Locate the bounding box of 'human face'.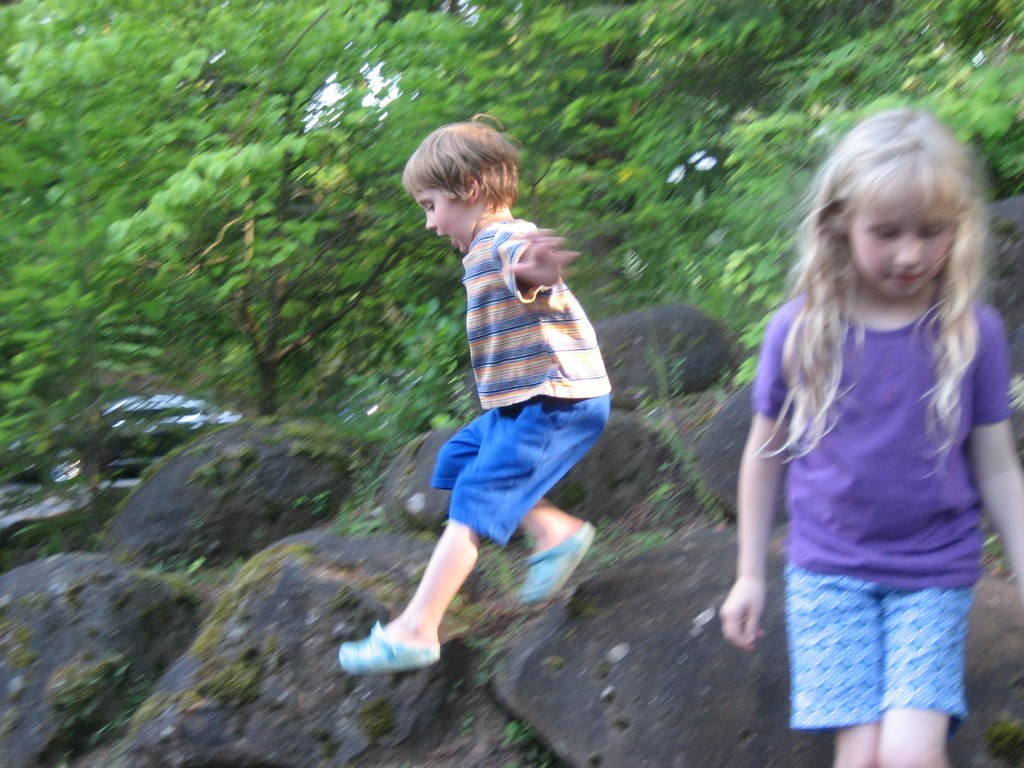
Bounding box: 413,193,469,257.
